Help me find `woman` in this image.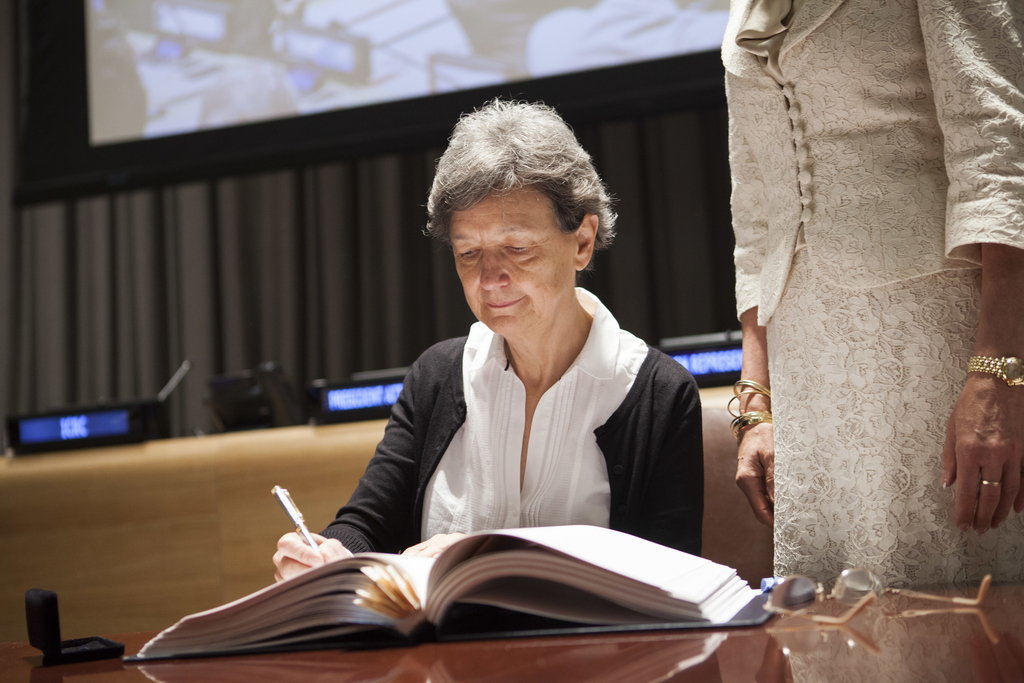
Found it: box=[714, 0, 1023, 595].
